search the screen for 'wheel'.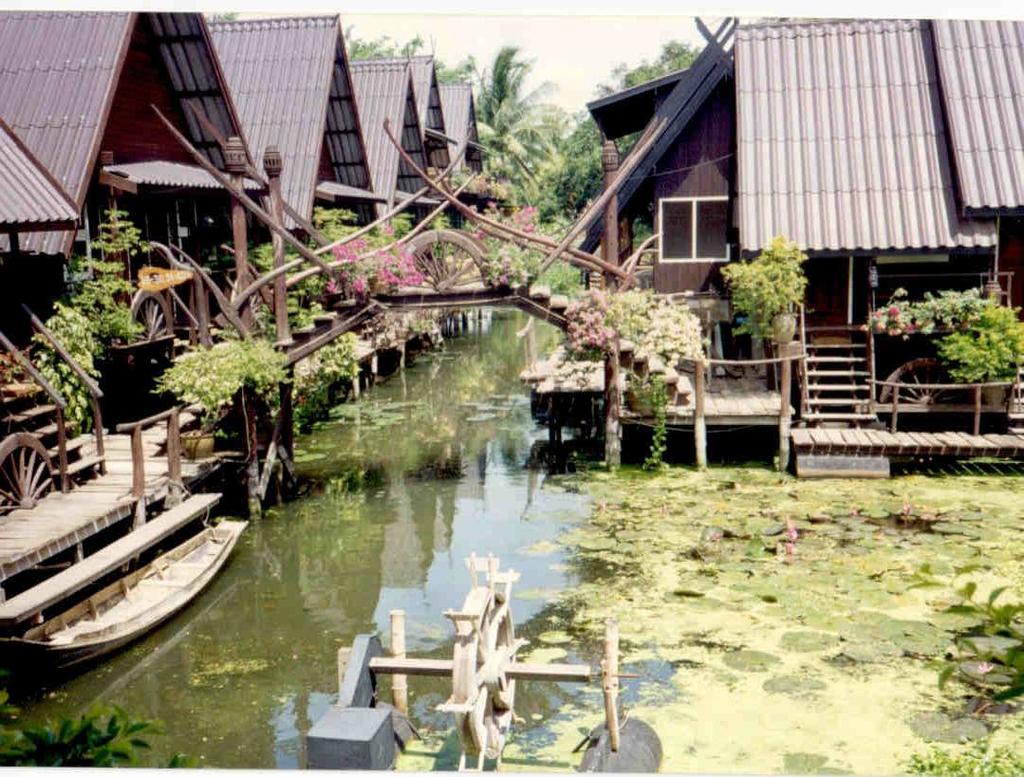
Found at 399,231,486,295.
